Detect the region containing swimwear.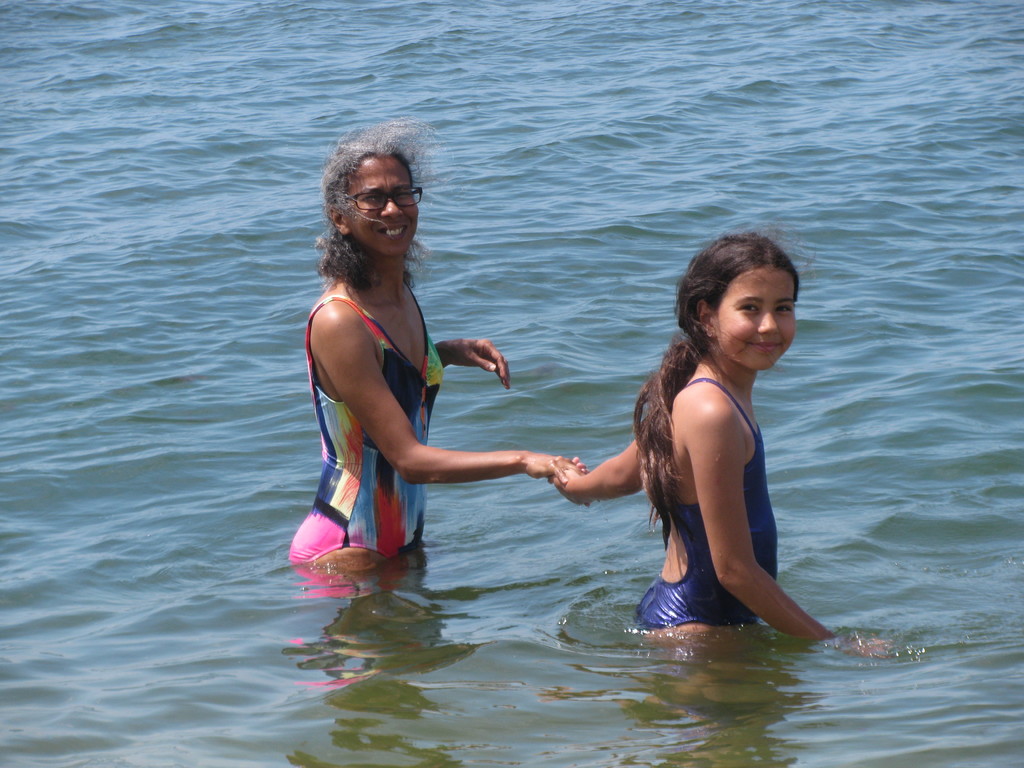
box(634, 376, 779, 628).
